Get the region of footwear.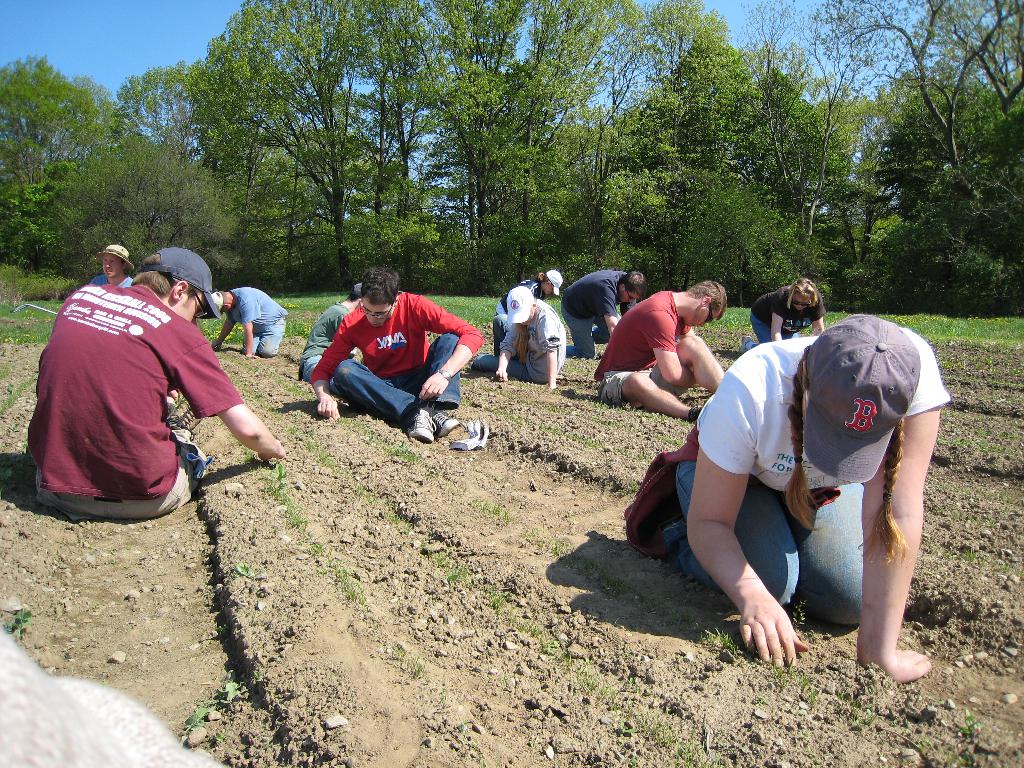
[406,405,438,442].
